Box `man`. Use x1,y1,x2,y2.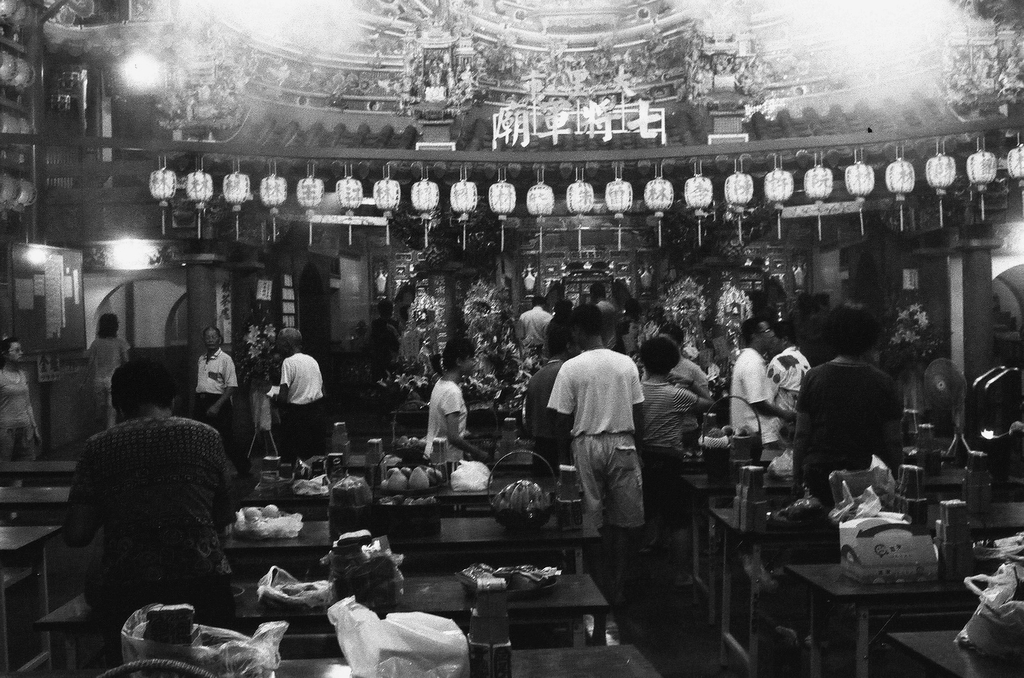
264,328,333,462.
